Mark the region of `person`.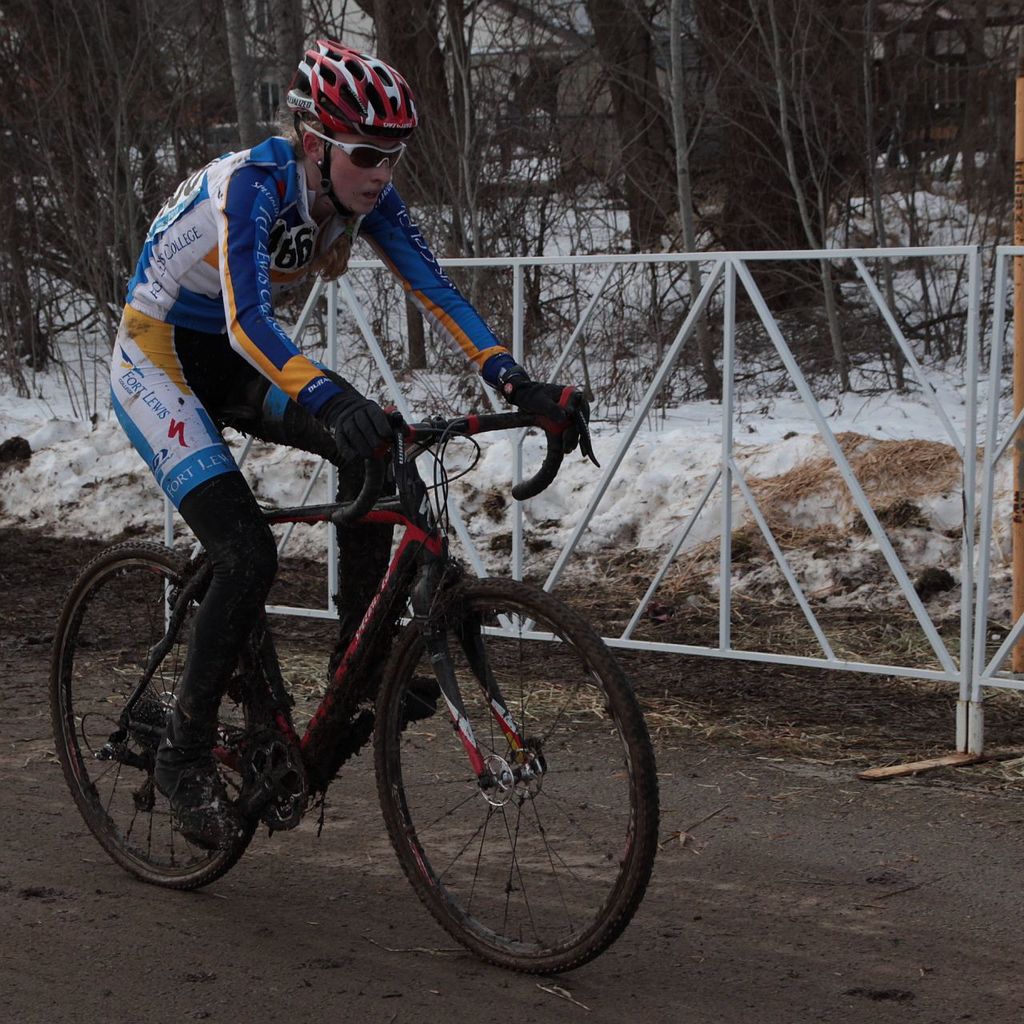
Region: box(93, 90, 517, 798).
